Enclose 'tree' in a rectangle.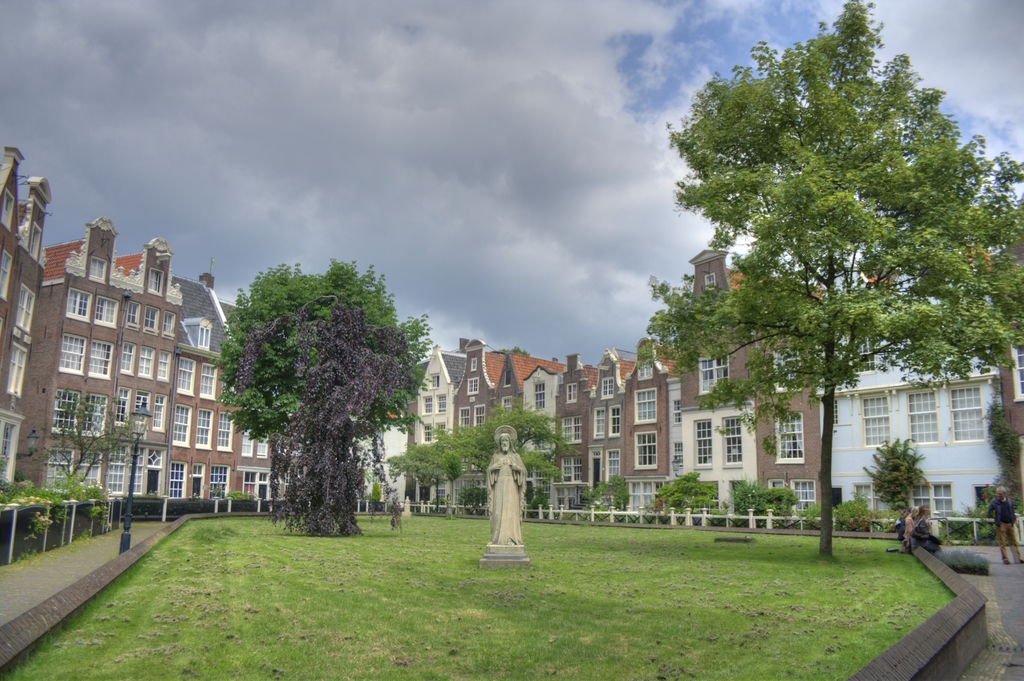
region(860, 432, 932, 514).
